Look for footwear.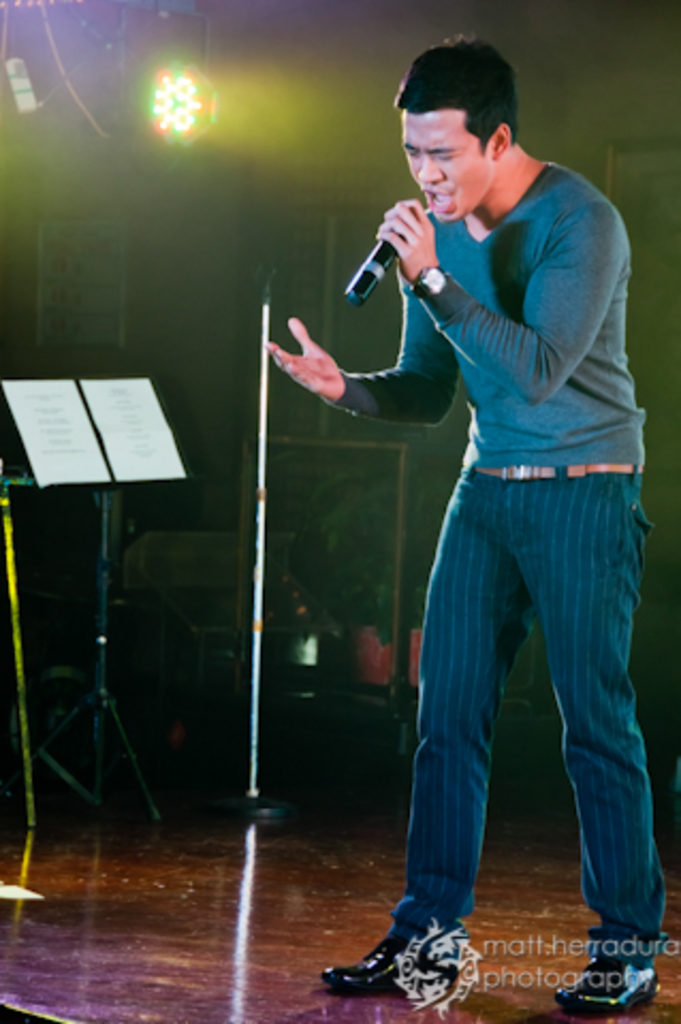
Found: l=329, t=924, r=480, b=1009.
